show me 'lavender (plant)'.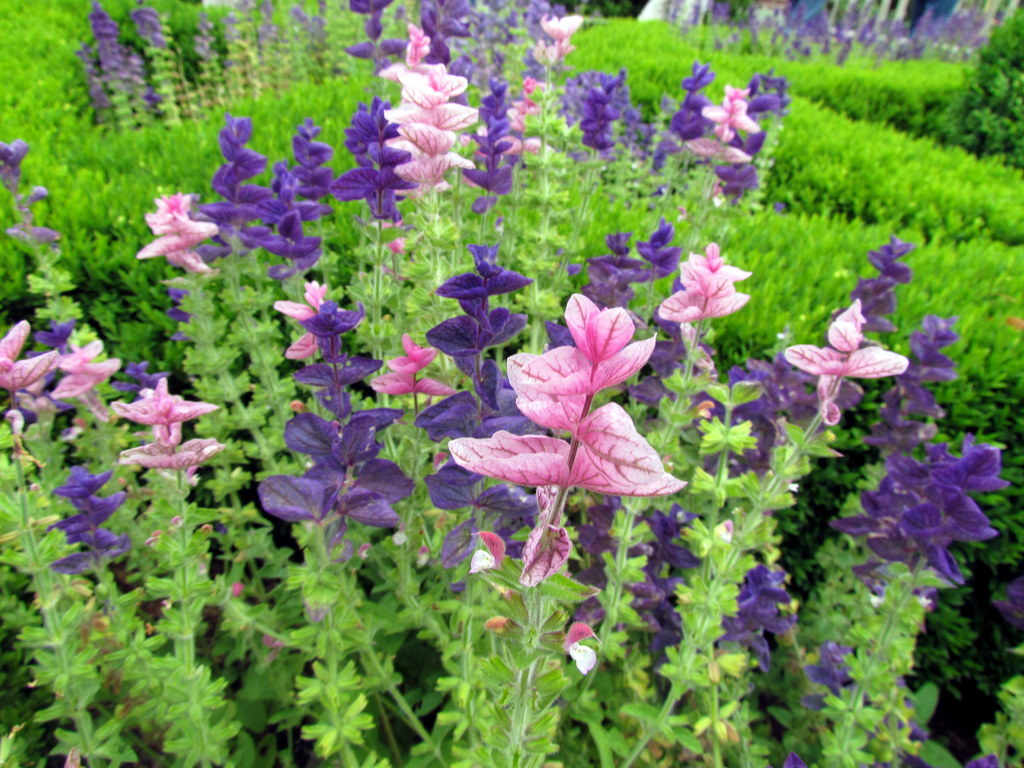
'lavender (plant)' is here: detection(283, 119, 337, 228).
